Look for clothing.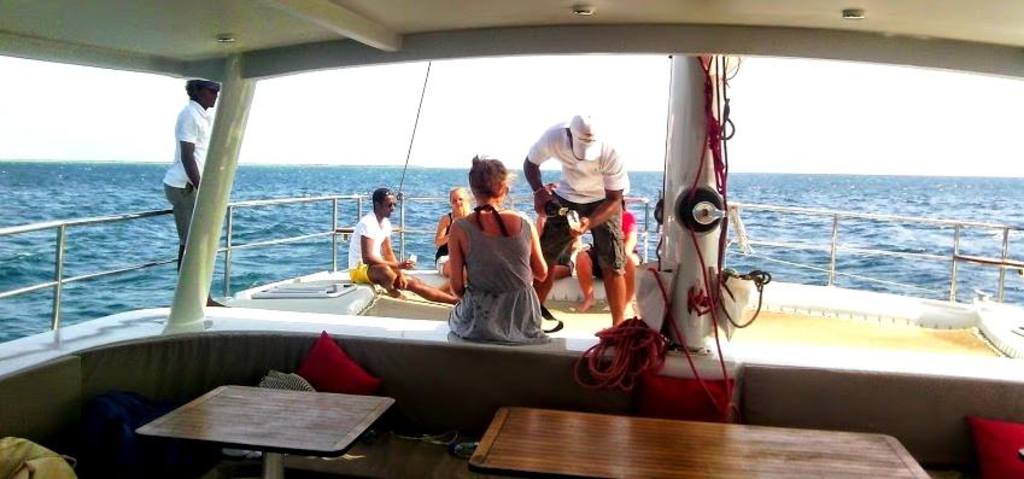
Found: (x1=163, y1=95, x2=207, y2=255).
